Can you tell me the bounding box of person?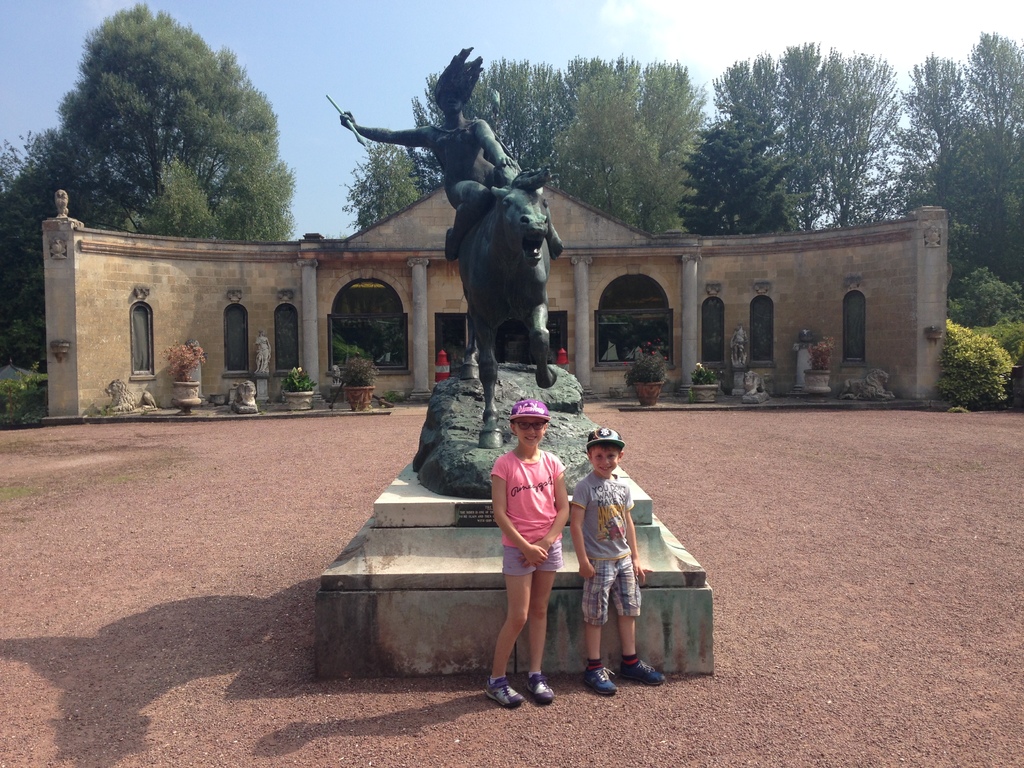
[left=494, top=387, right=578, bottom=695].
